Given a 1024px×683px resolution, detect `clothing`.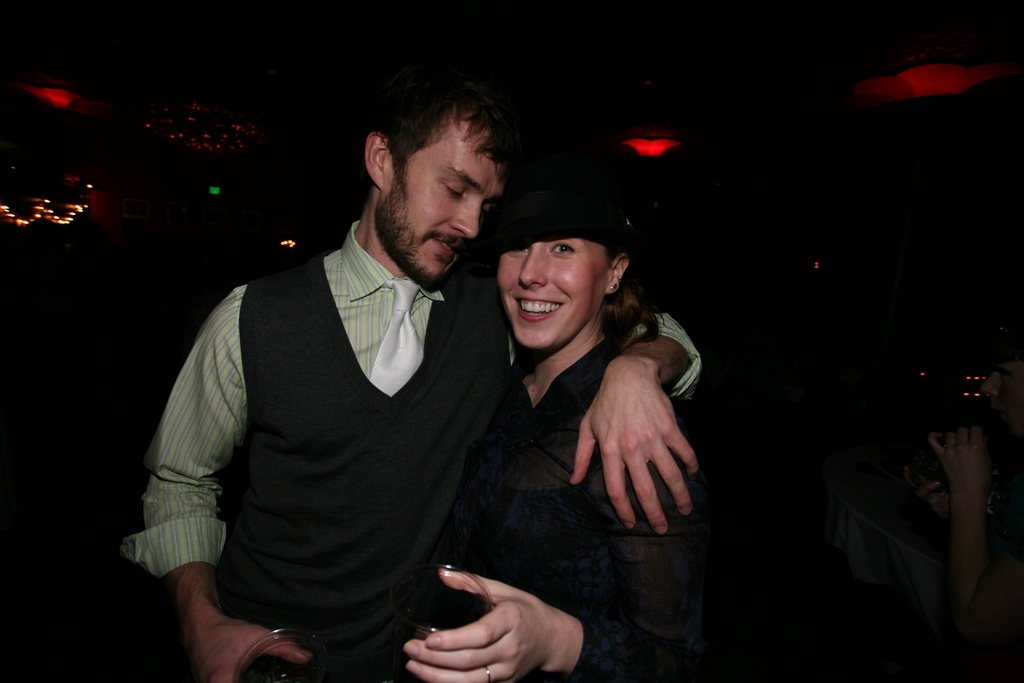
[442, 338, 698, 682].
